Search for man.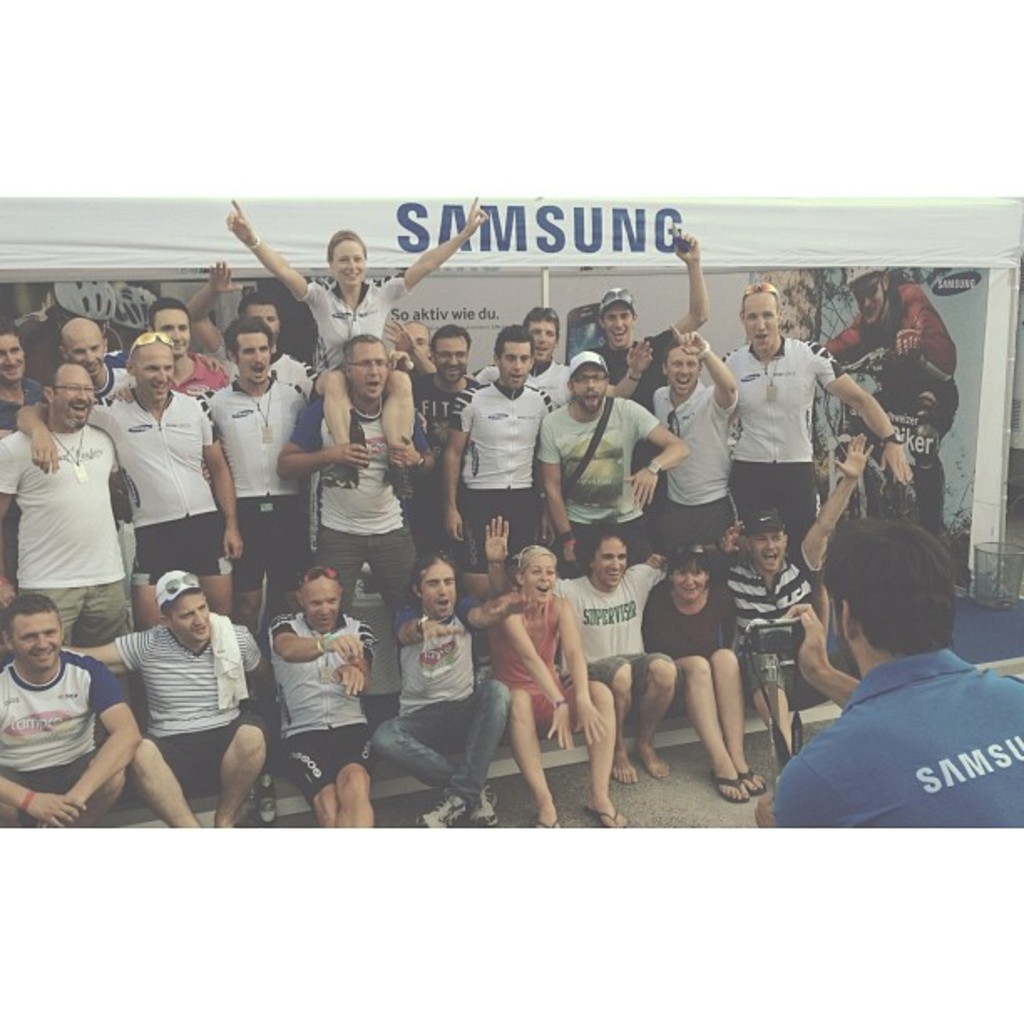
Found at [x1=706, y1=269, x2=905, y2=601].
